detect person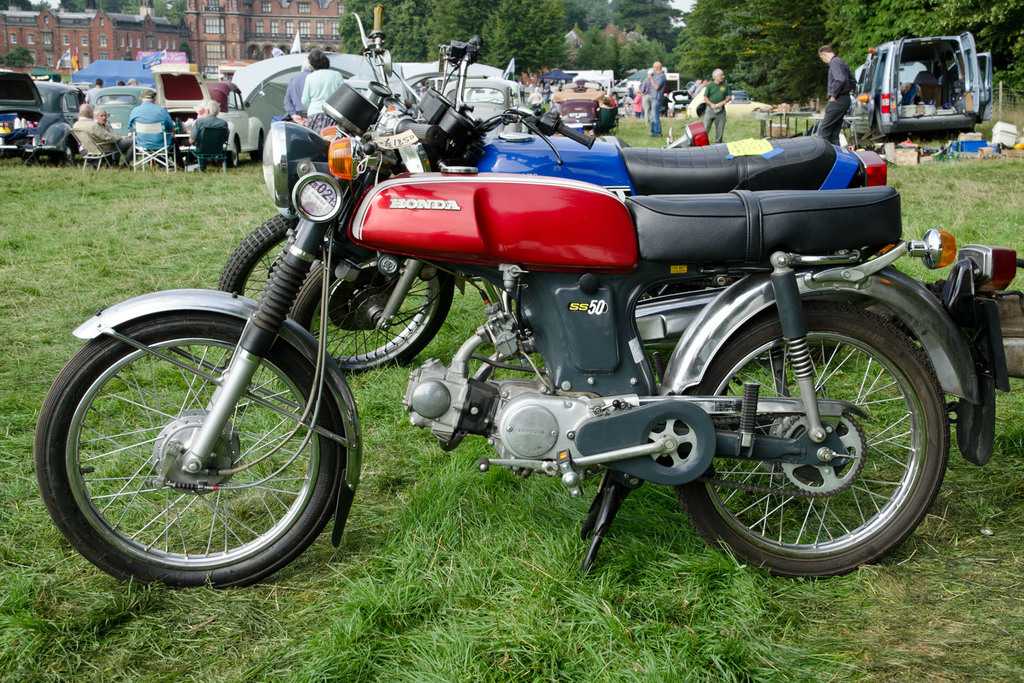
left=90, top=107, right=115, bottom=125
